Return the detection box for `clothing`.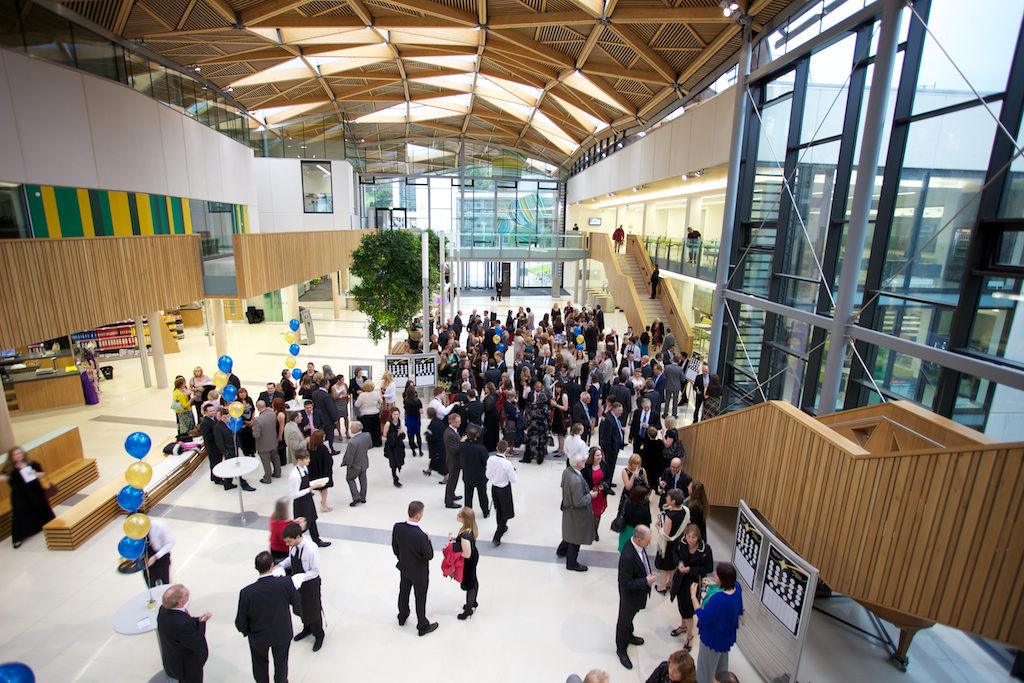
locate(526, 308, 534, 328).
